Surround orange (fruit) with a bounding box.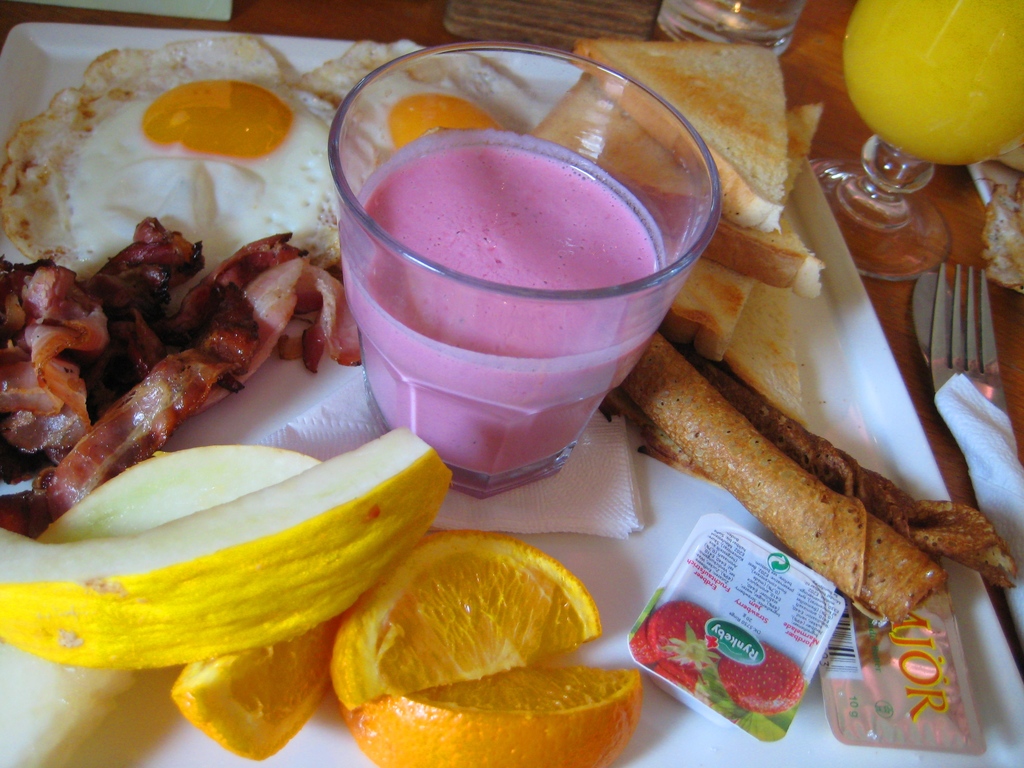
box(282, 500, 611, 713).
